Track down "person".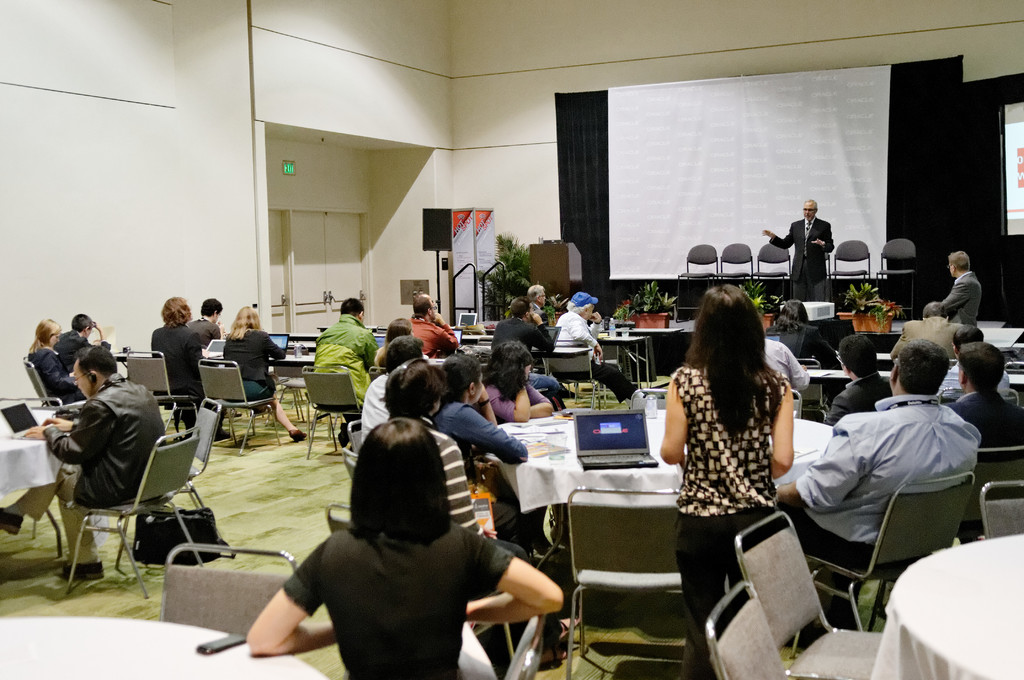
Tracked to <region>404, 291, 463, 355</region>.
